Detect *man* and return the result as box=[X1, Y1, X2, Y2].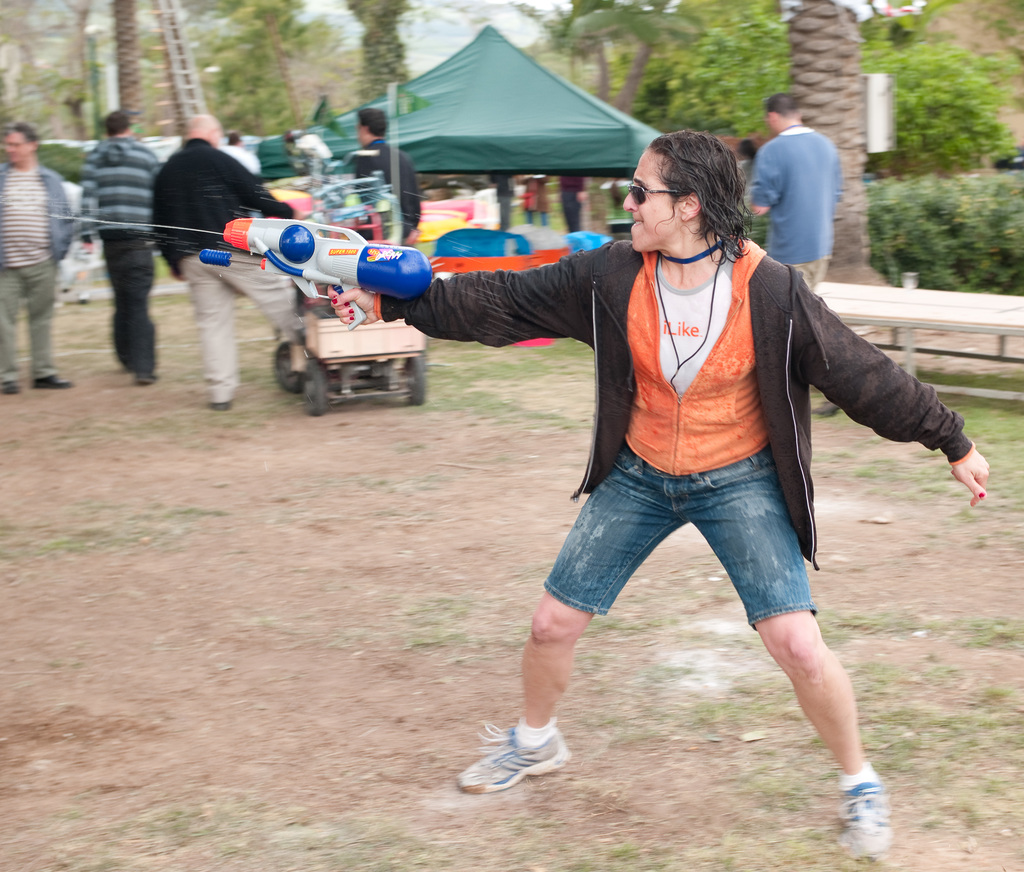
box=[70, 110, 168, 381].
